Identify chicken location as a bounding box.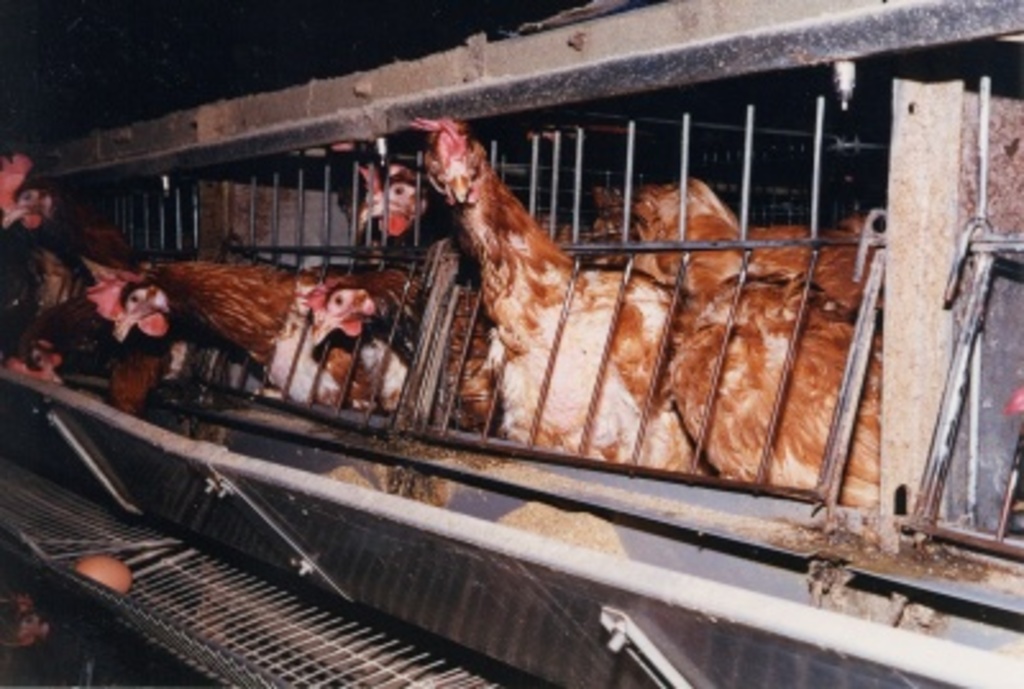
0, 277, 184, 420.
